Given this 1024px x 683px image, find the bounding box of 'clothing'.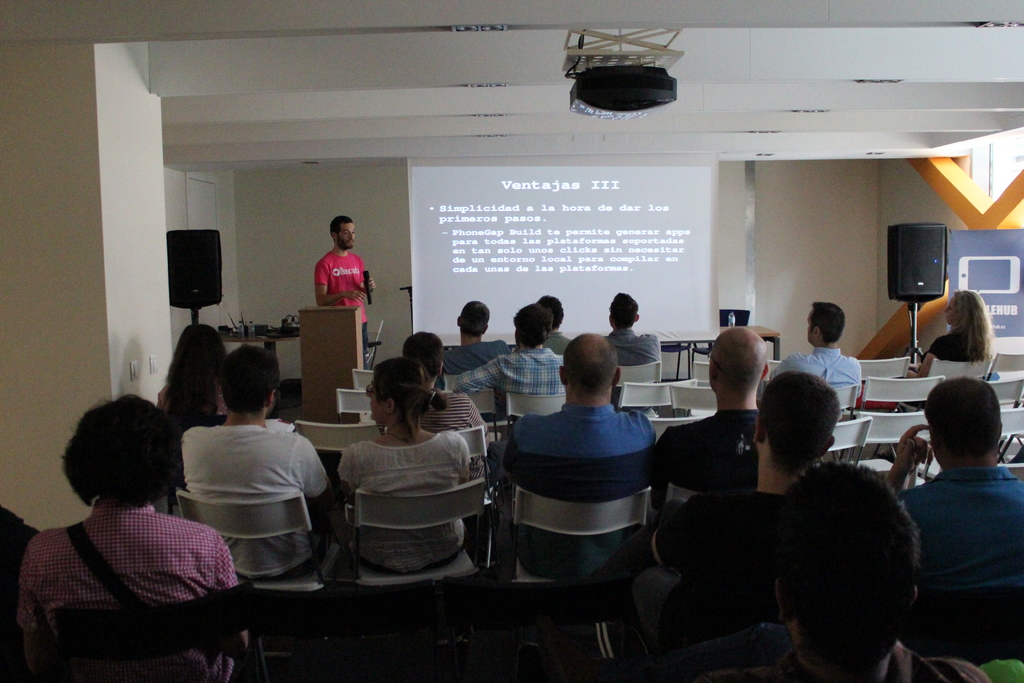
(438, 343, 508, 378).
